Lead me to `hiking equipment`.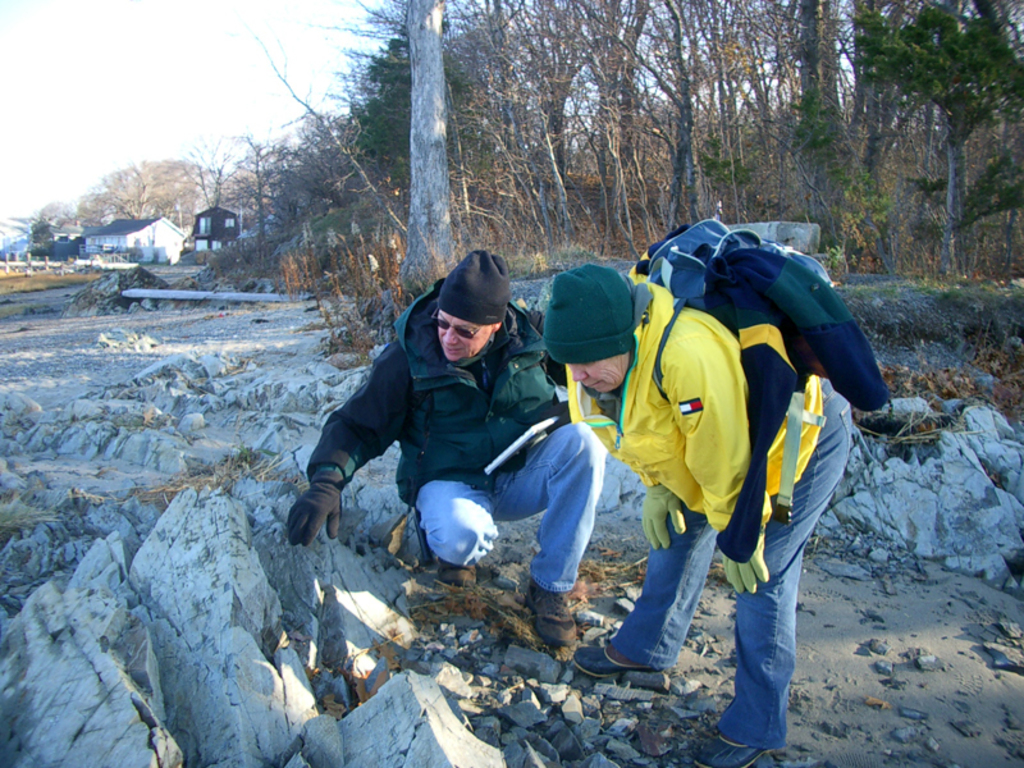
Lead to locate(603, 266, 901, 485).
